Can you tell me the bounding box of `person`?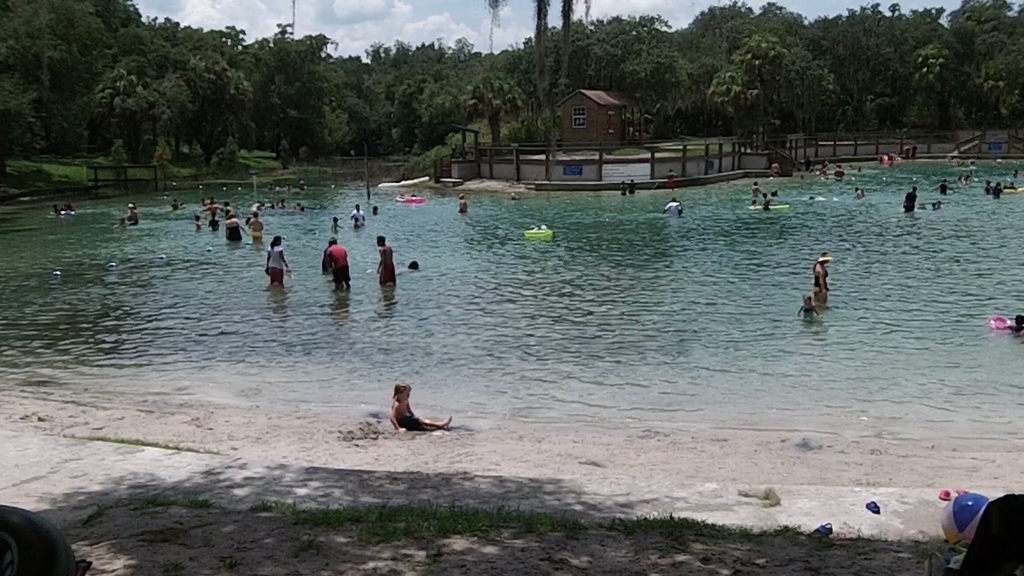
{"left": 661, "top": 197, "right": 685, "bottom": 221}.
